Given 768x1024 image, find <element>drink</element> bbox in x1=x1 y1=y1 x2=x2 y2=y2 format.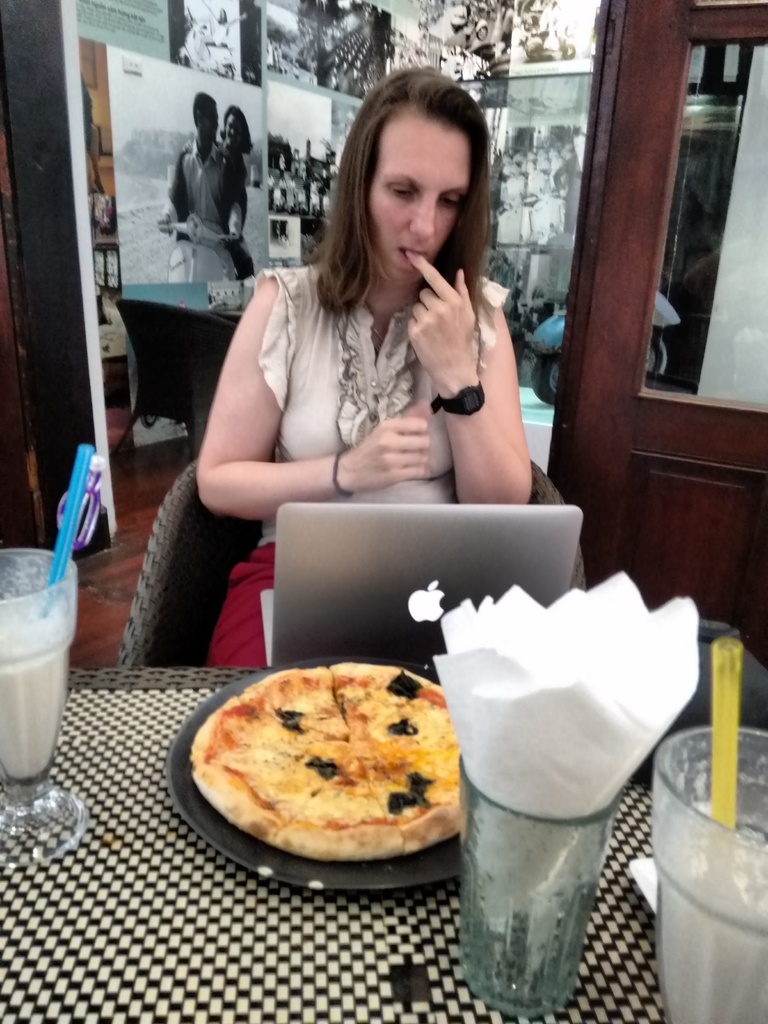
x1=0 y1=607 x2=79 y2=781.
